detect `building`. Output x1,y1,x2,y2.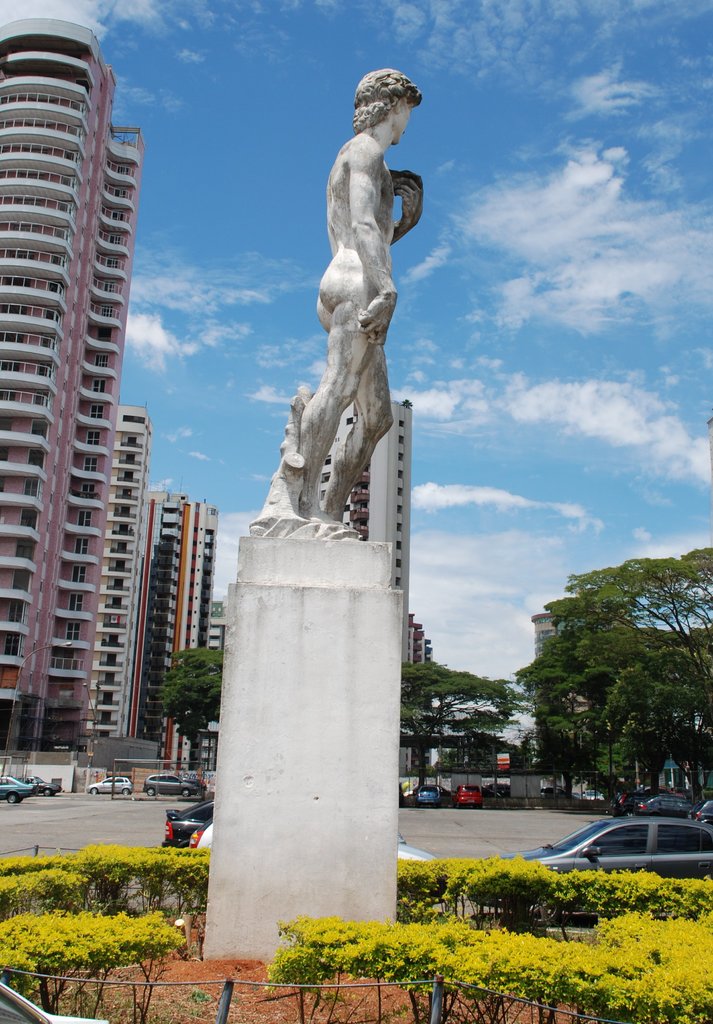
225,390,413,641.
